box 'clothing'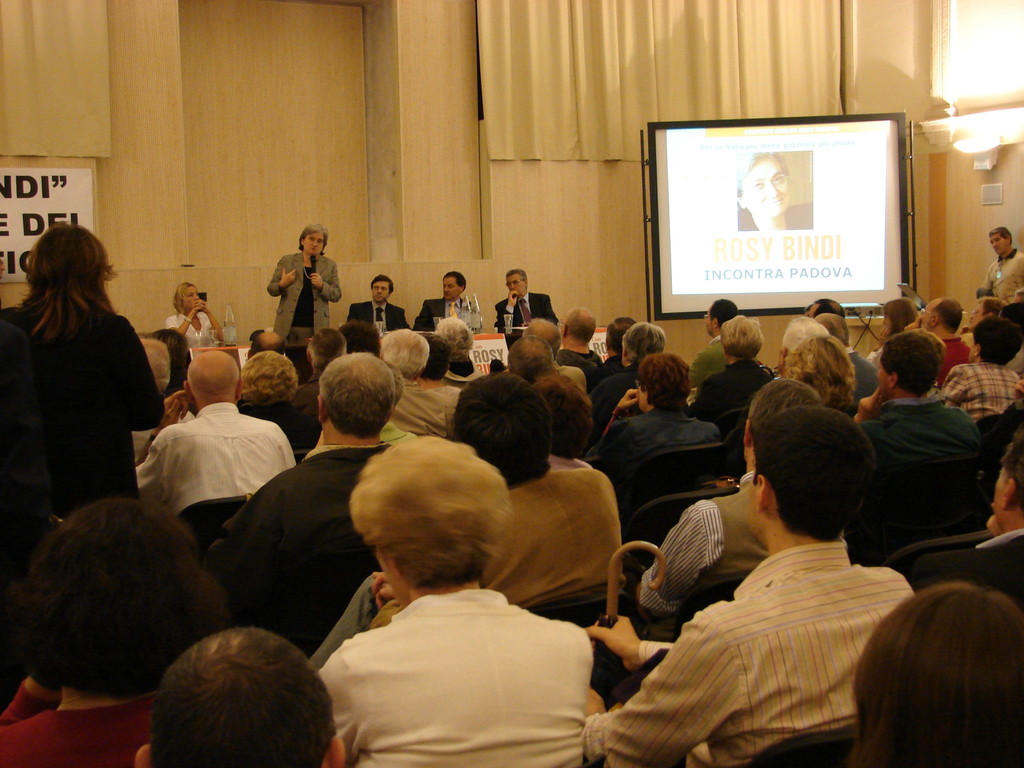
986:241:1023:305
